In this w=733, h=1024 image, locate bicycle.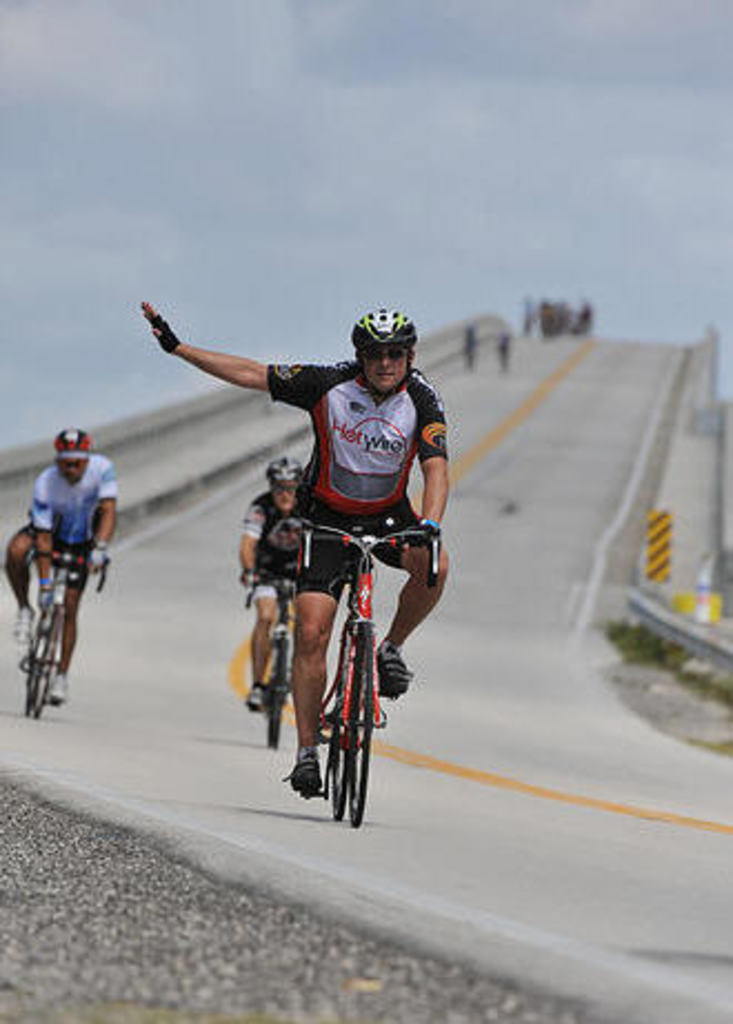
Bounding box: (300,513,440,831).
